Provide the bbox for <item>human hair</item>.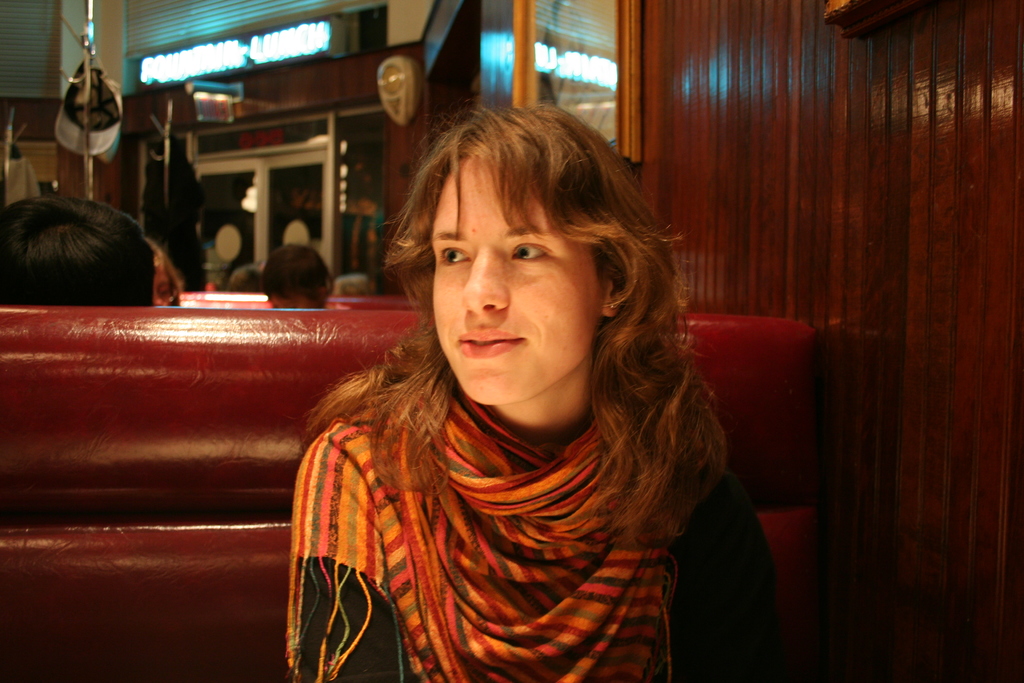
150, 240, 184, 304.
